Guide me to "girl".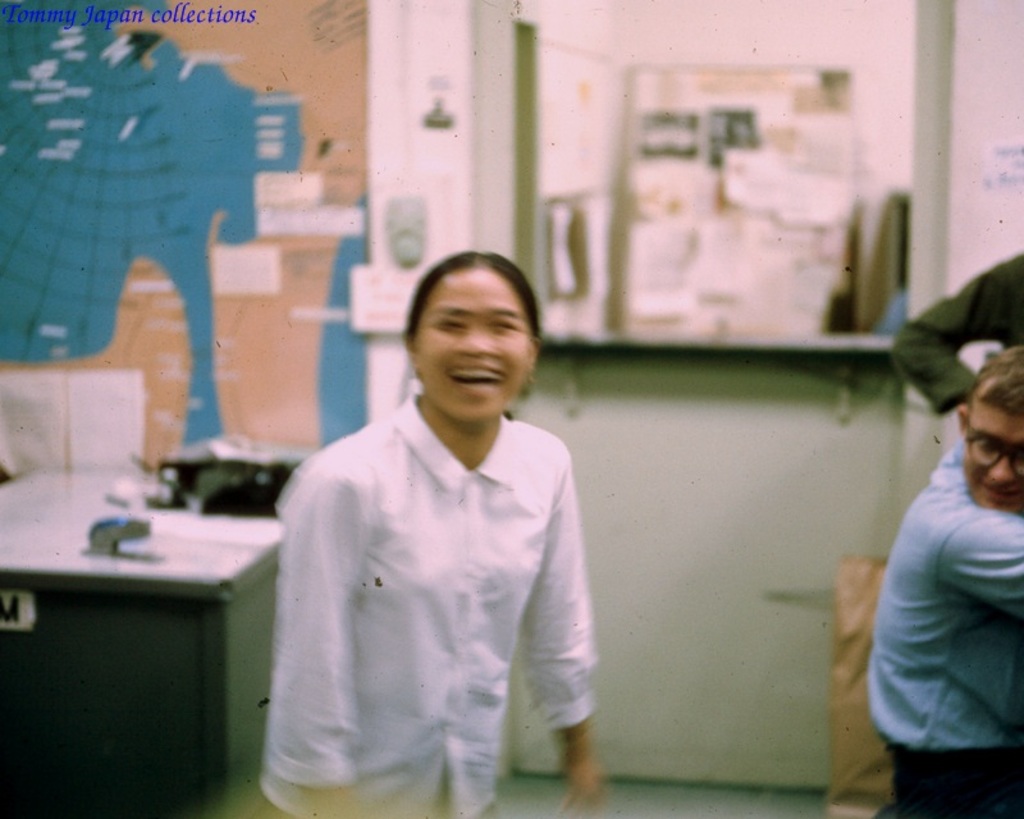
Guidance: <bbox>259, 246, 599, 818</bbox>.
